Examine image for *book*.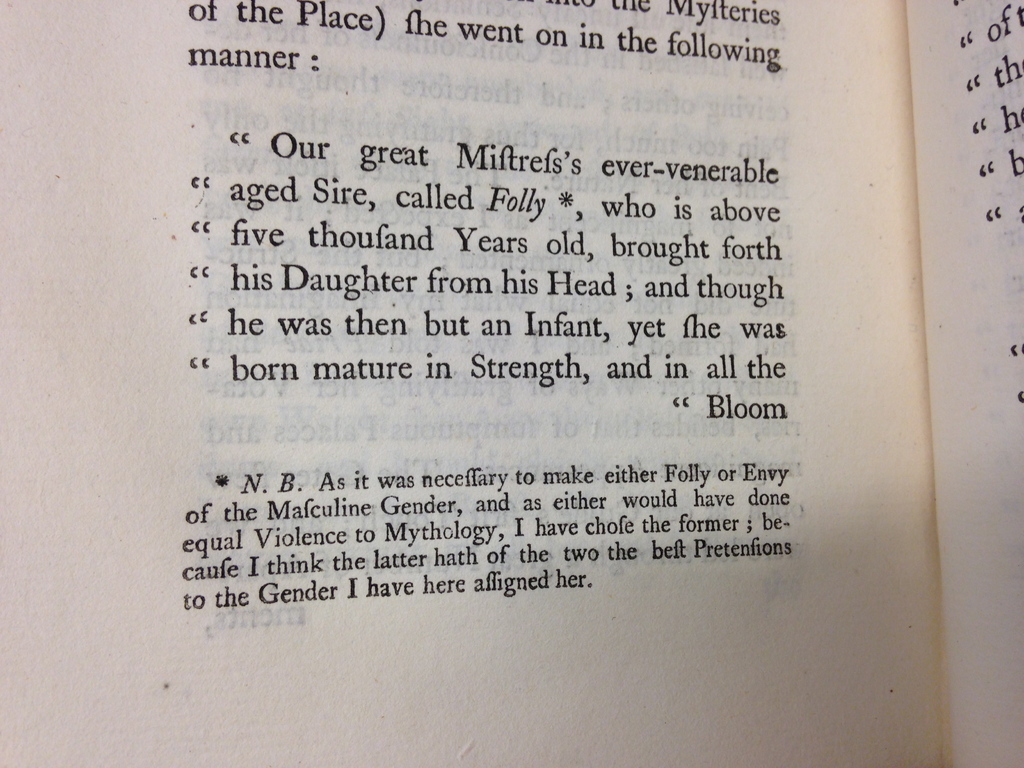
Examination result: (0, 16, 1011, 742).
